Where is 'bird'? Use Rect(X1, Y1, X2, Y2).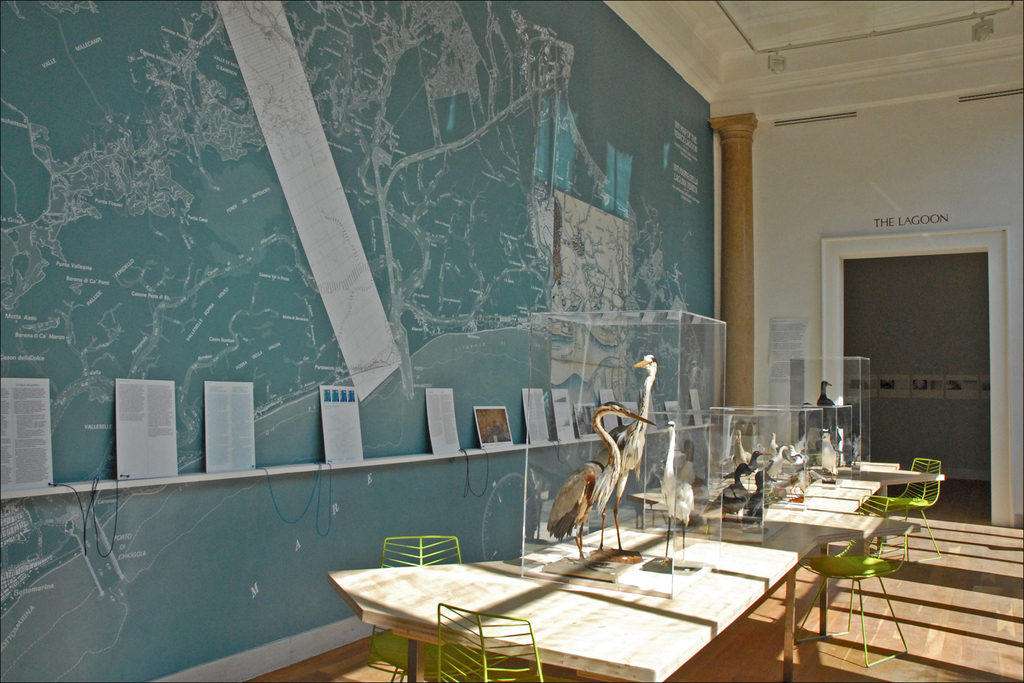
Rect(791, 441, 801, 477).
